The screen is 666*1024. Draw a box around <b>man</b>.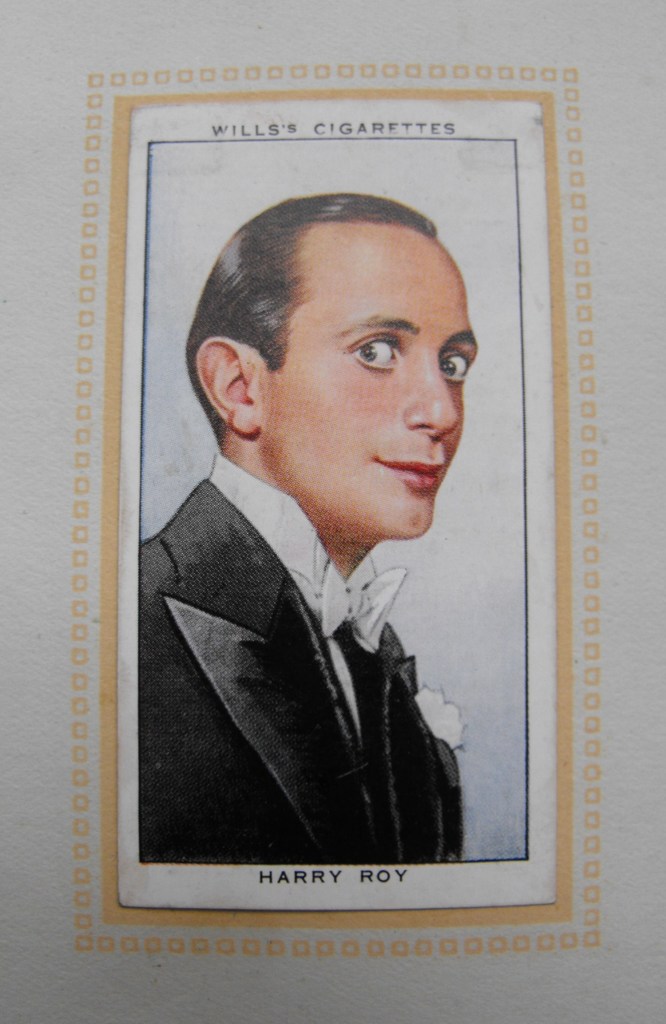
<bbox>137, 181, 503, 869</bbox>.
